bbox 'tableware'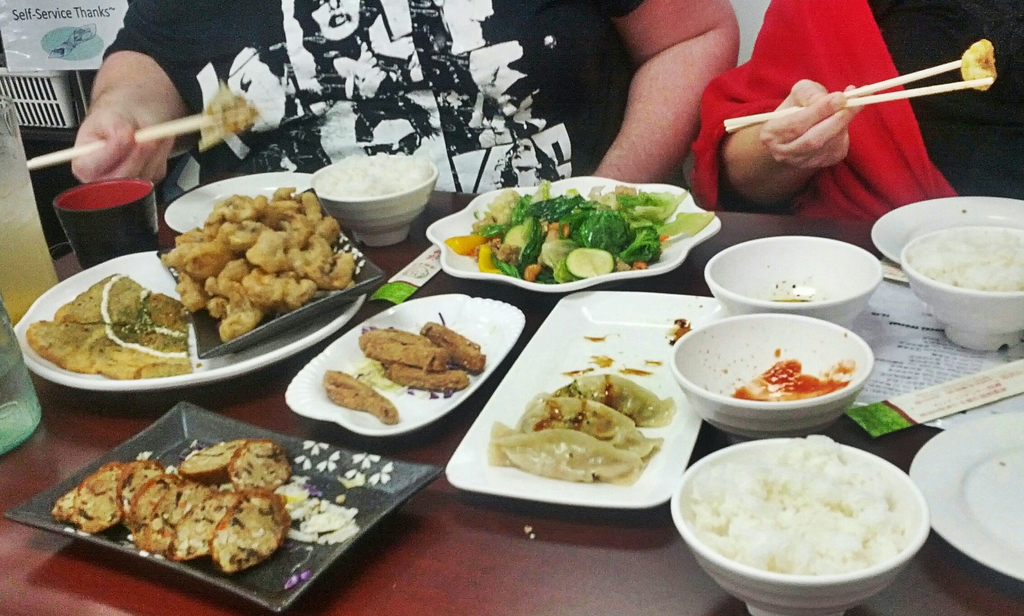
left=425, top=174, right=723, bottom=297
